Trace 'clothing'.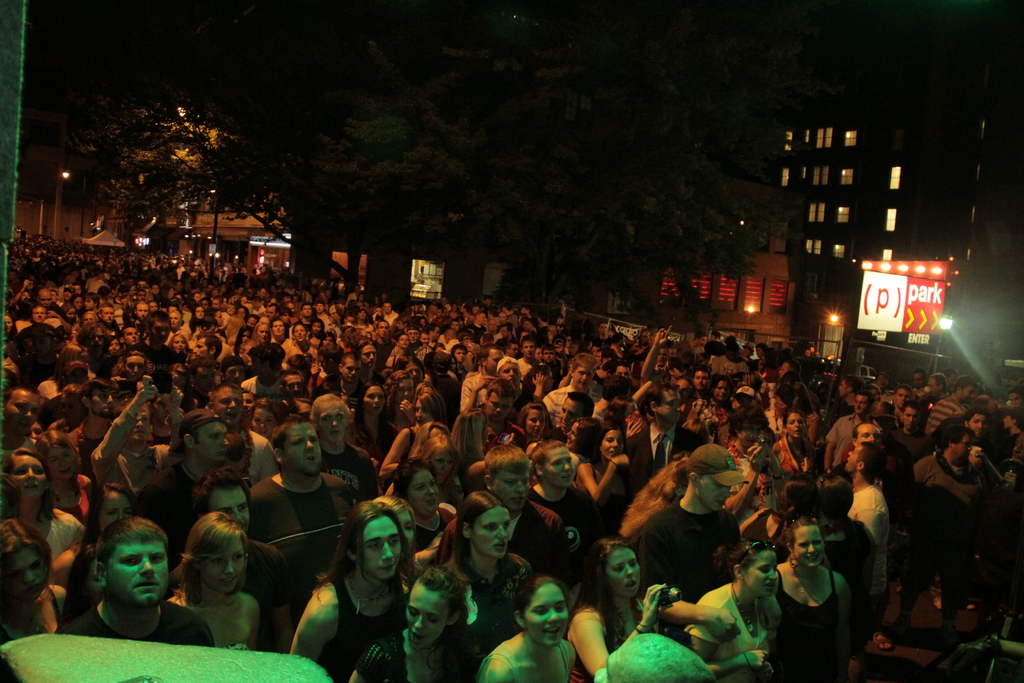
Traced to 319 555 401 675.
